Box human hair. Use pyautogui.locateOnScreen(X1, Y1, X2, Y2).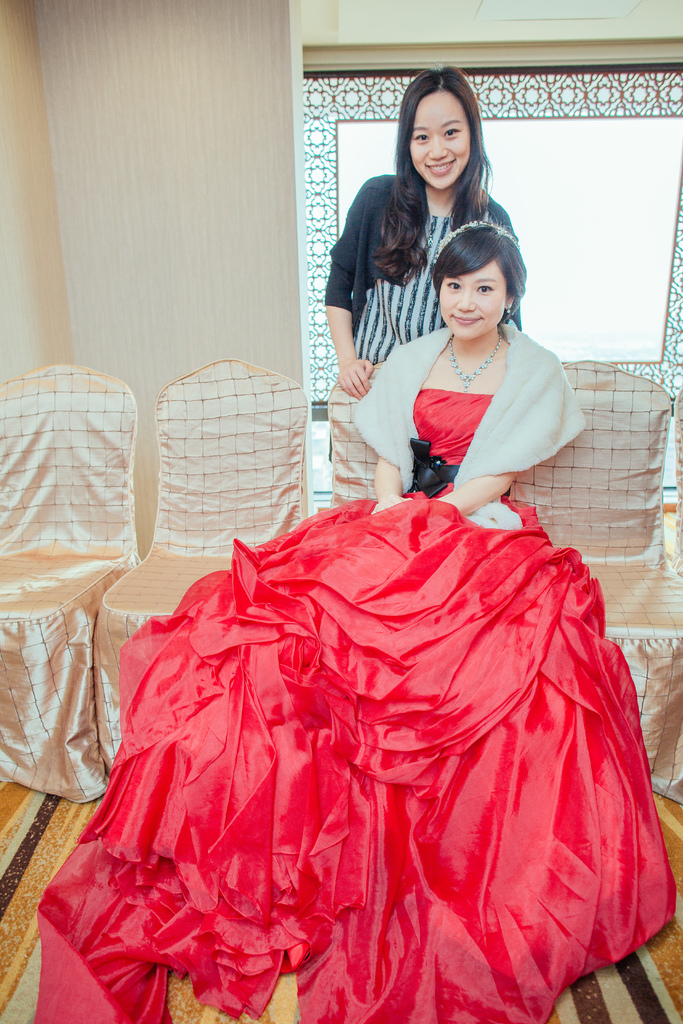
pyautogui.locateOnScreen(431, 219, 529, 326).
